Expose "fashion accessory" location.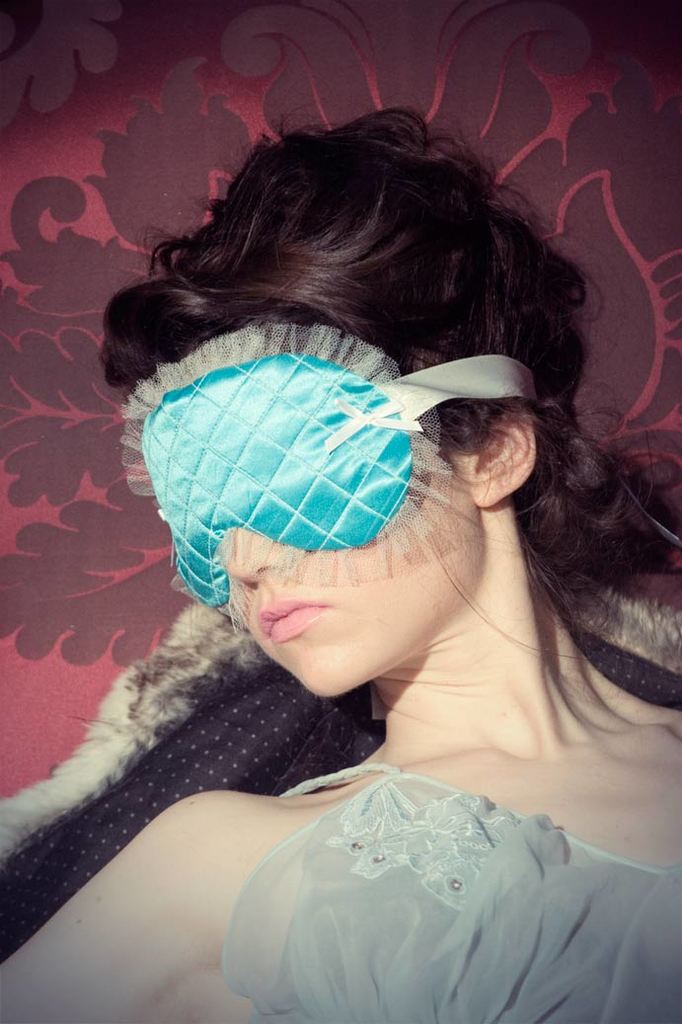
Exposed at detection(114, 313, 543, 634).
